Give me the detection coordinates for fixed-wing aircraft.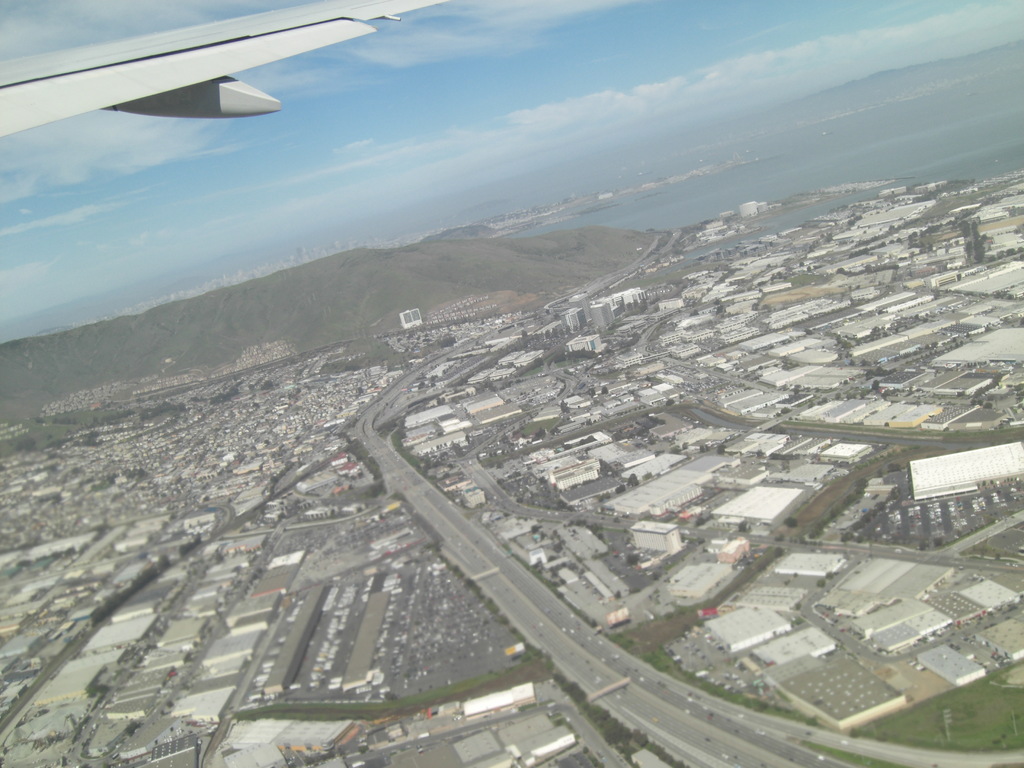
(left=1, top=0, right=468, bottom=138).
